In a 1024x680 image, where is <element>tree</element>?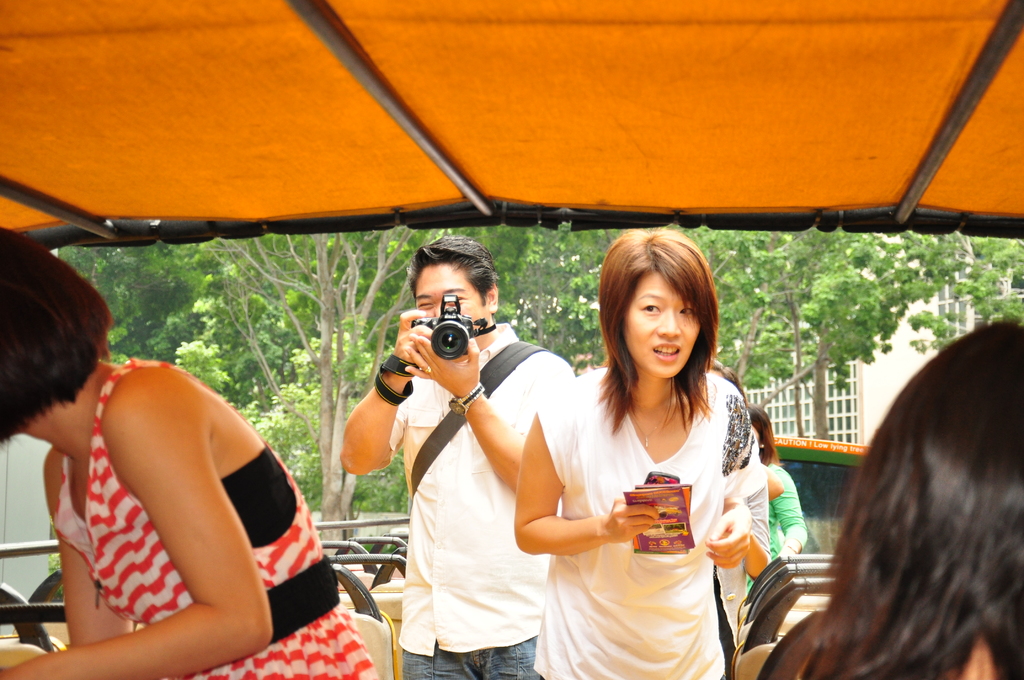
[left=67, top=229, right=1023, bottom=549].
